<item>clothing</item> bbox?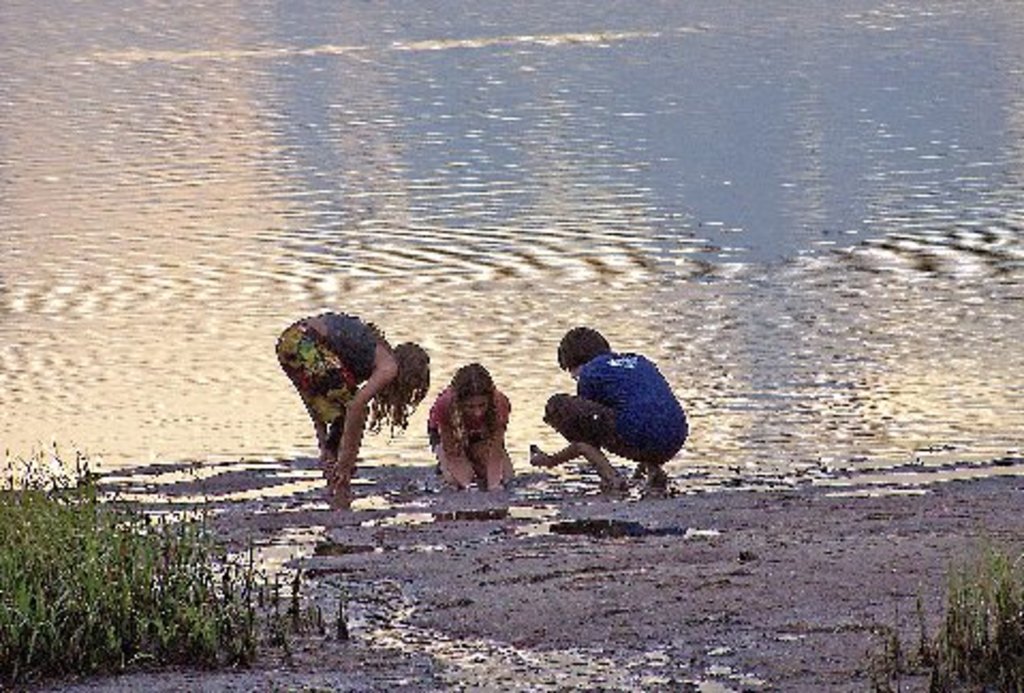
locate(545, 346, 691, 466)
